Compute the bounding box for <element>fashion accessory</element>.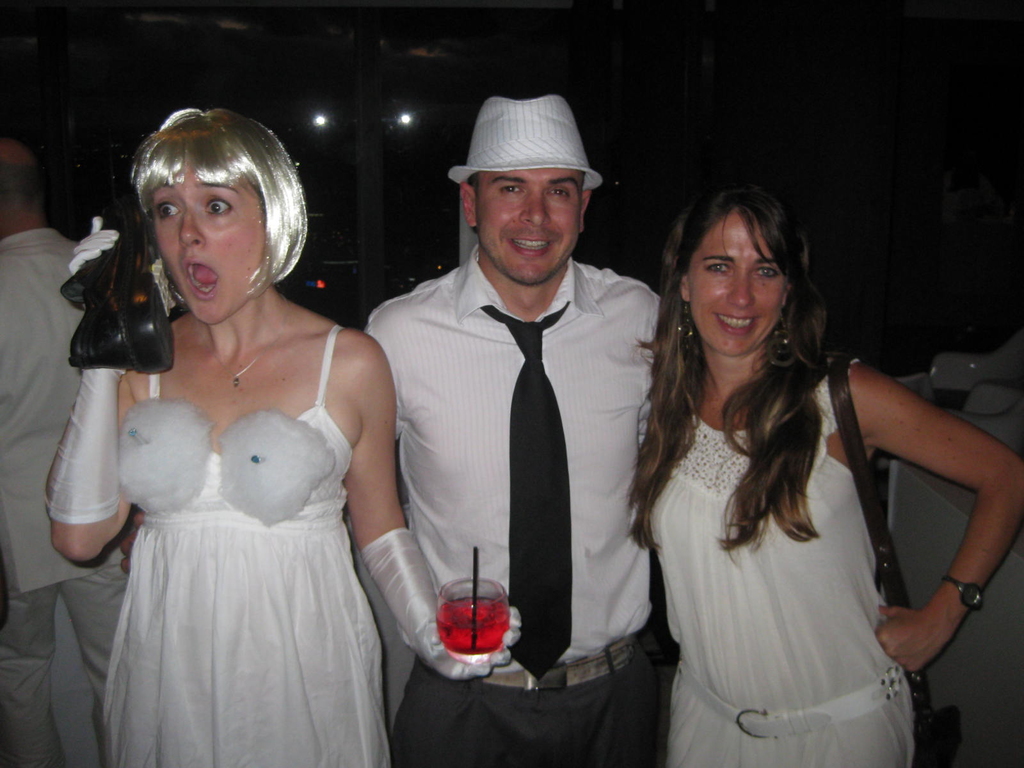
box(57, 198, 176, 372).
